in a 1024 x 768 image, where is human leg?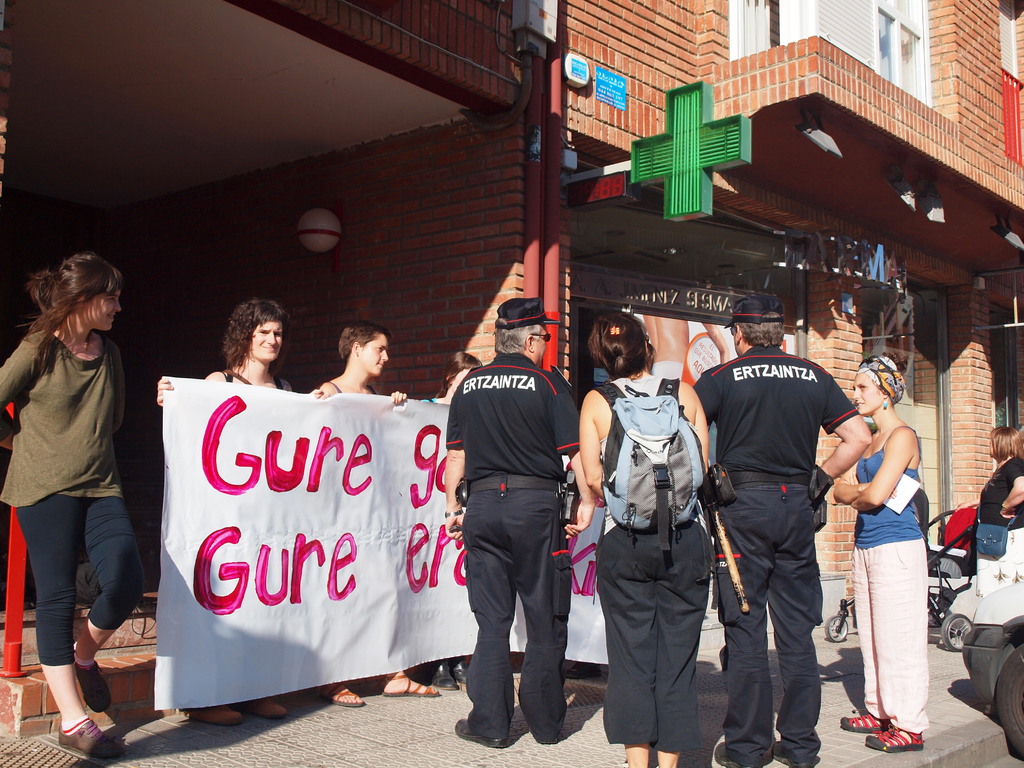
<region>454, 481, 520, 758</region>.
